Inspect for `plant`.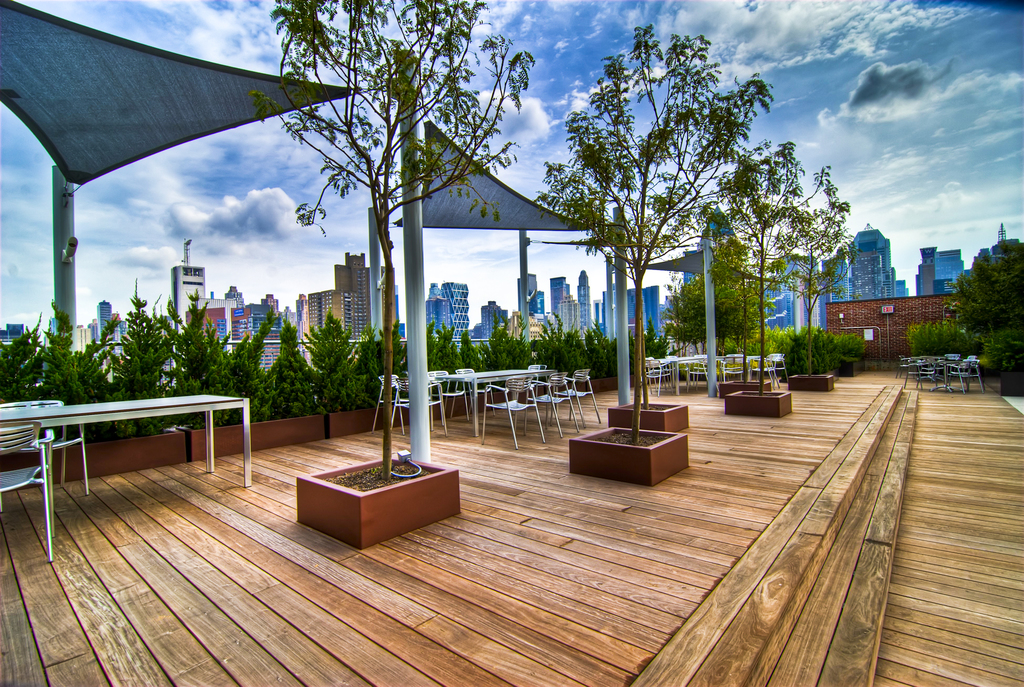
Inspection: region(262, 311, 326, 422).
